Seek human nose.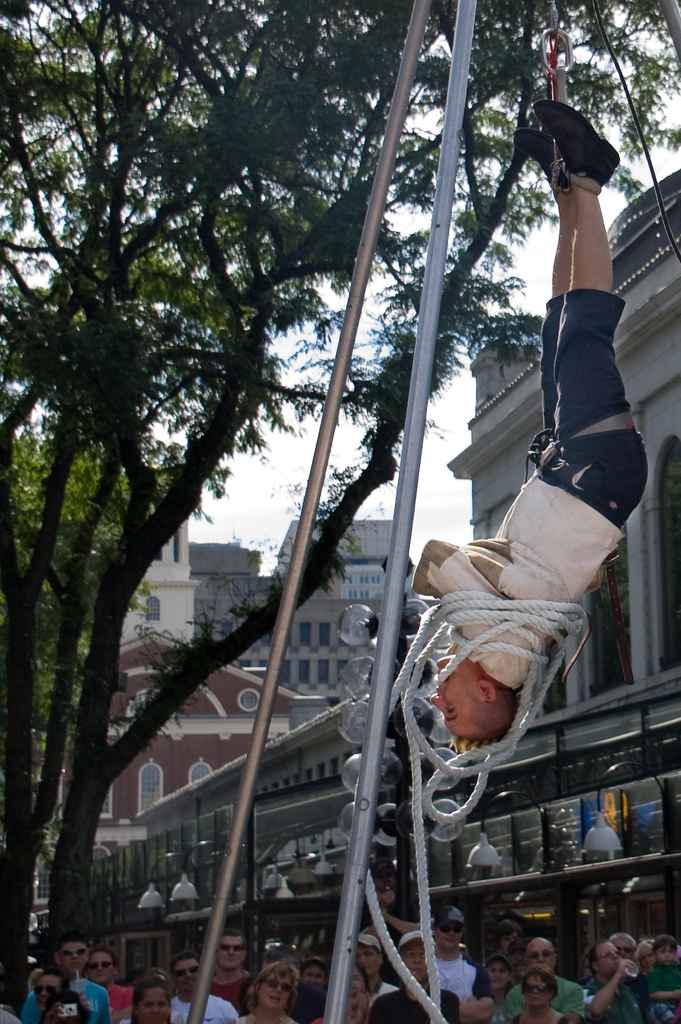
BBox(430, 691, 446, 716).
